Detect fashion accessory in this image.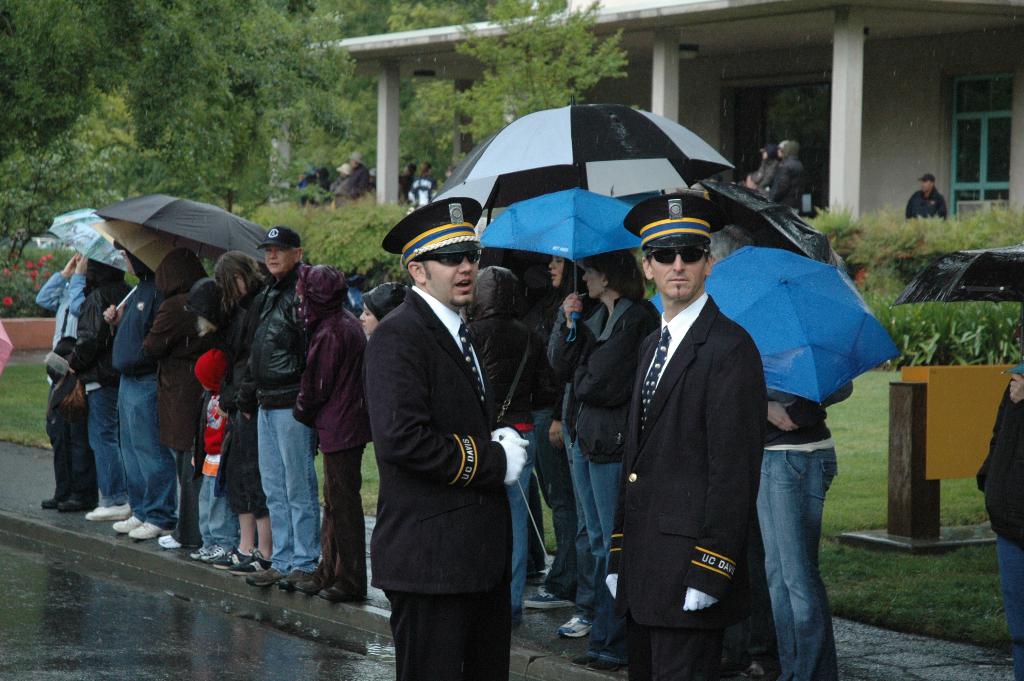
Detection: locate(41, 501, 57, 511).
